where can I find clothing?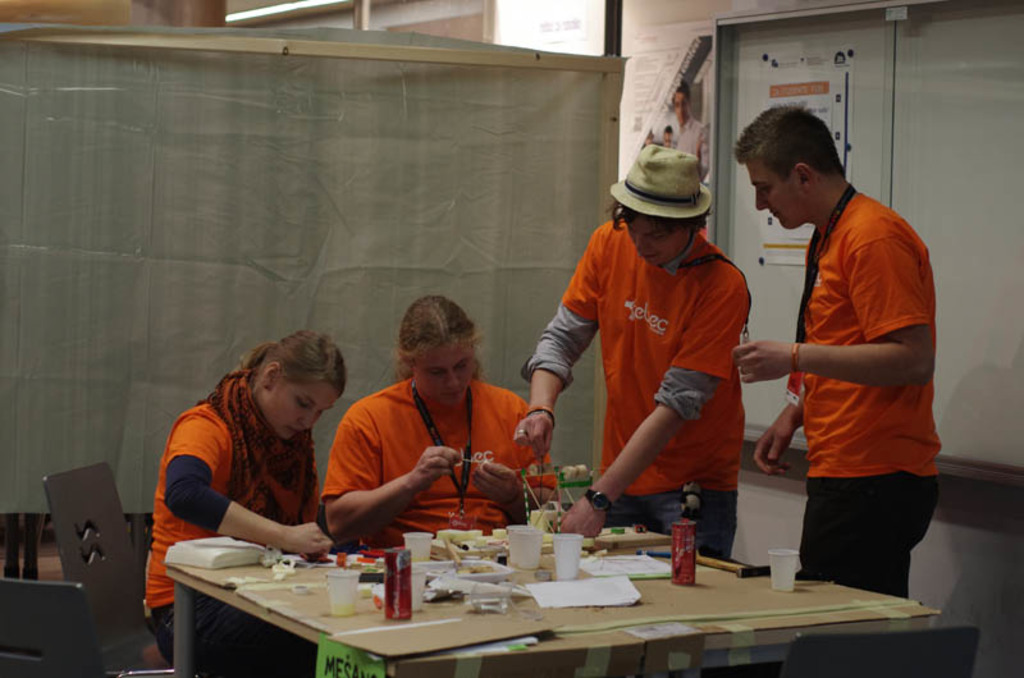
You can find it at bbox=(518, 214, 750, 560).
